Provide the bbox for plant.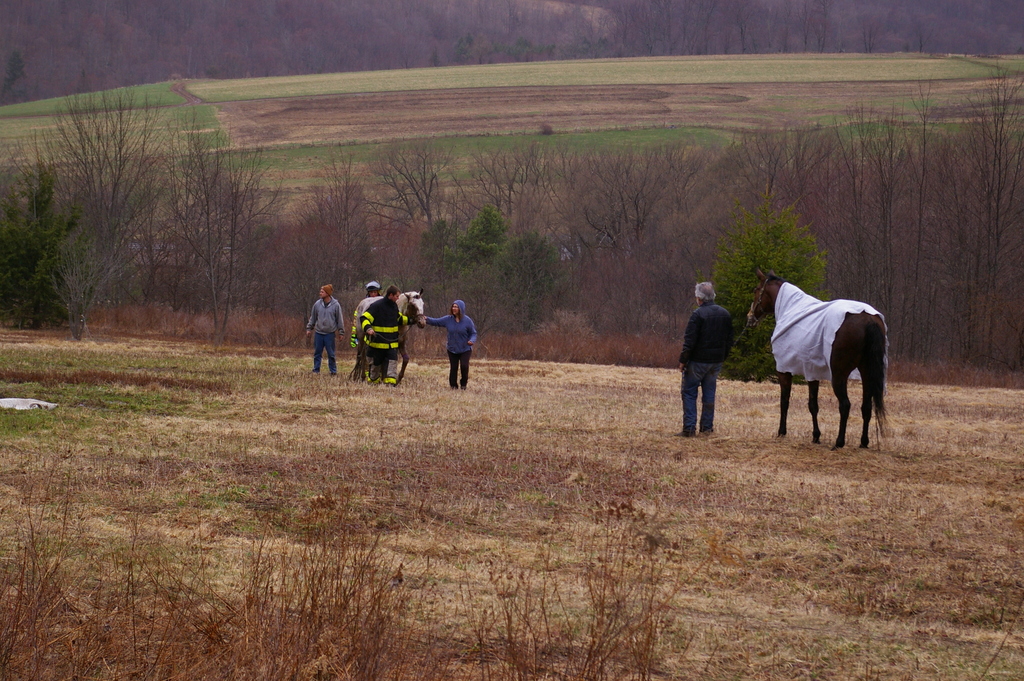
[931, 60, 1019, 397].
